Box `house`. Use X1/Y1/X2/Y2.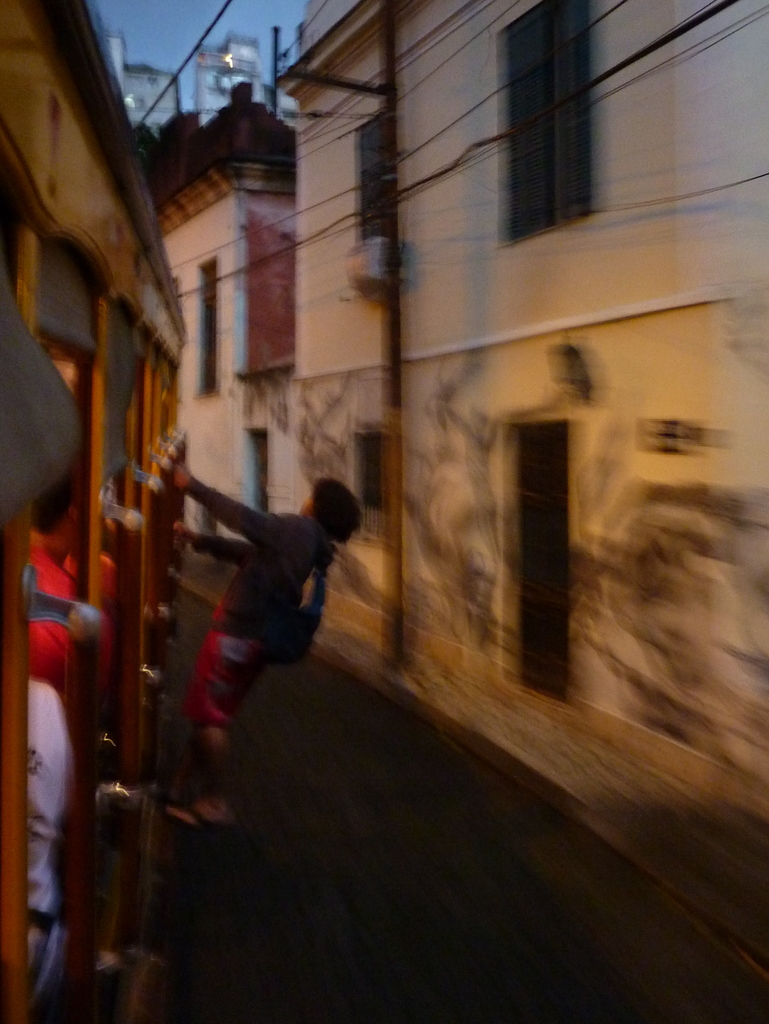
287/0/405/705.
